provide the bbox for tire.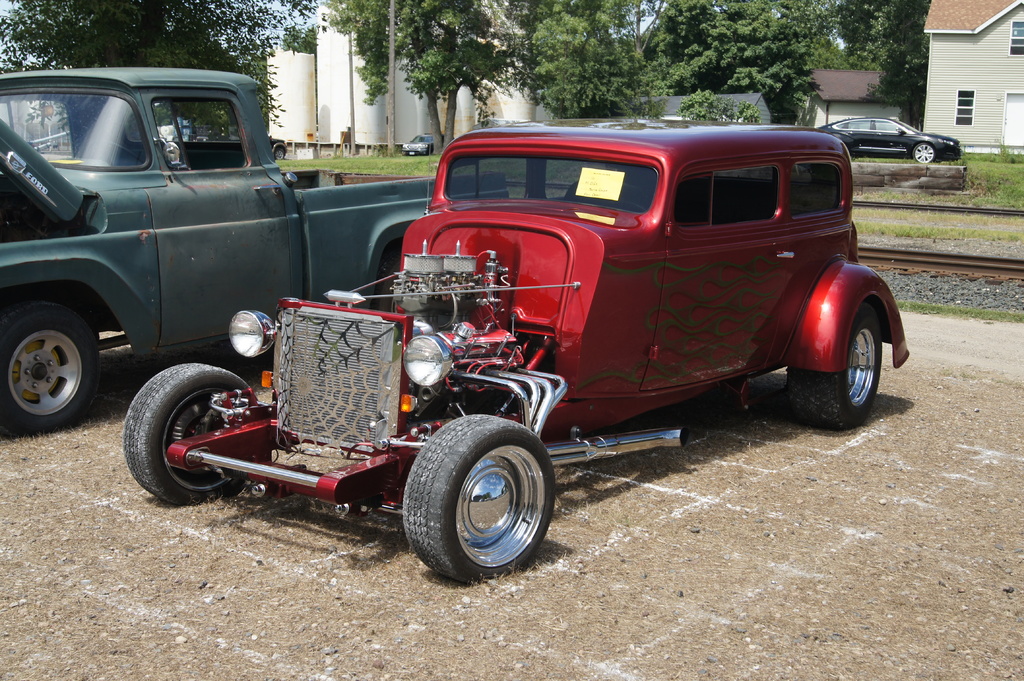
{"x1": 789, "y1": 301, "x2": 883, "y2": 427}.
